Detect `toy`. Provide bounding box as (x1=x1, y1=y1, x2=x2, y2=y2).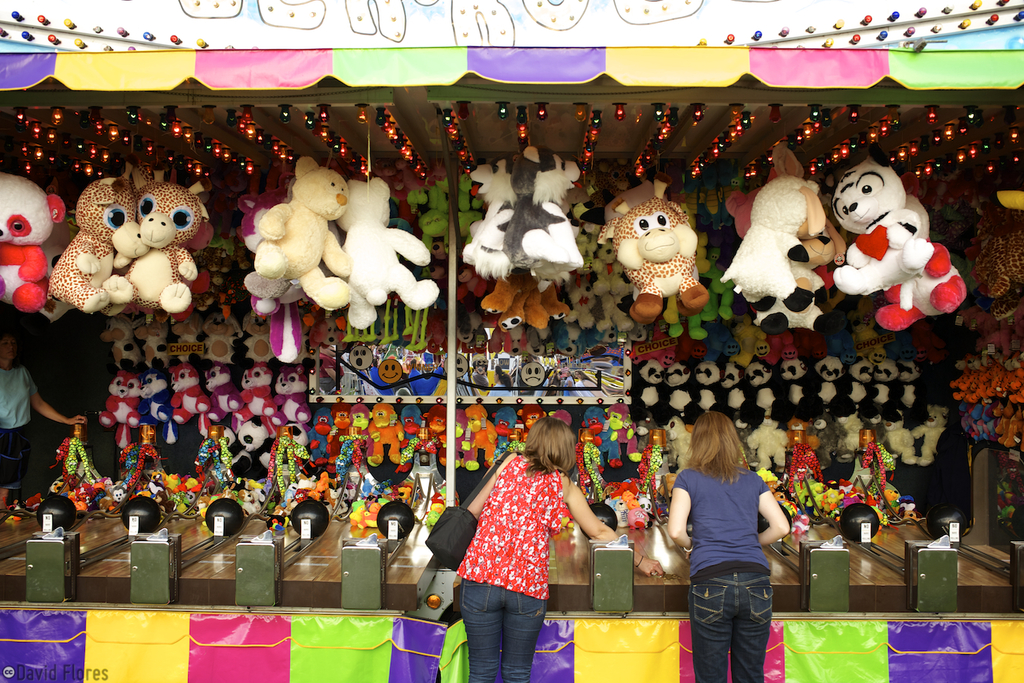
(x1=98, y1=370, x2=155, y2=455).
